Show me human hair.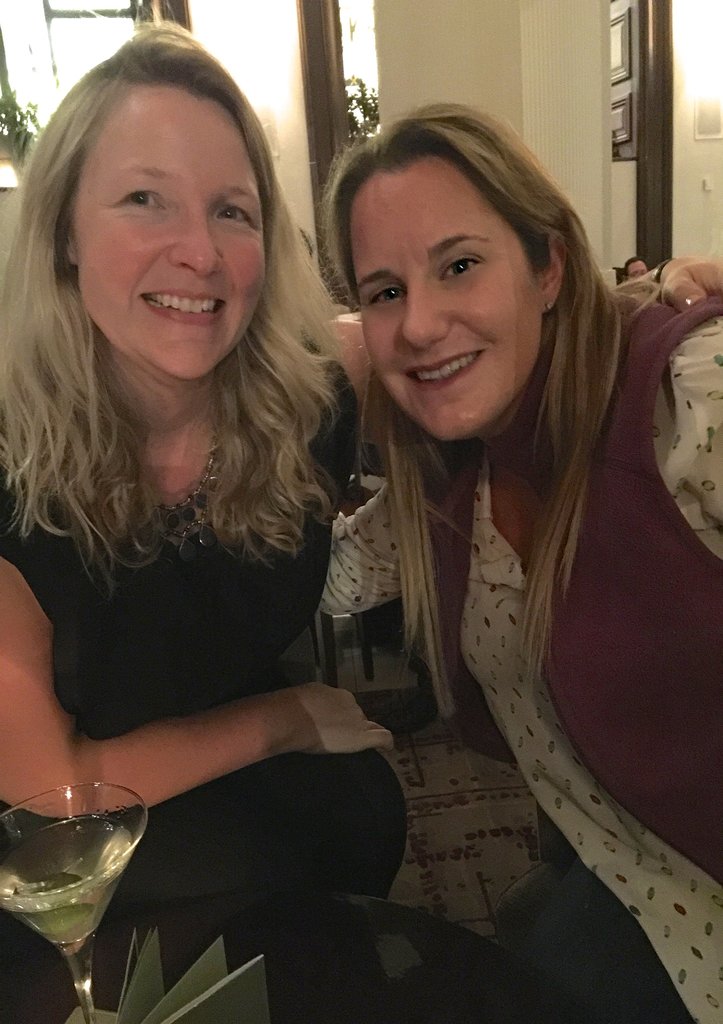
human hair is here: [26, 5, 339, 612].
